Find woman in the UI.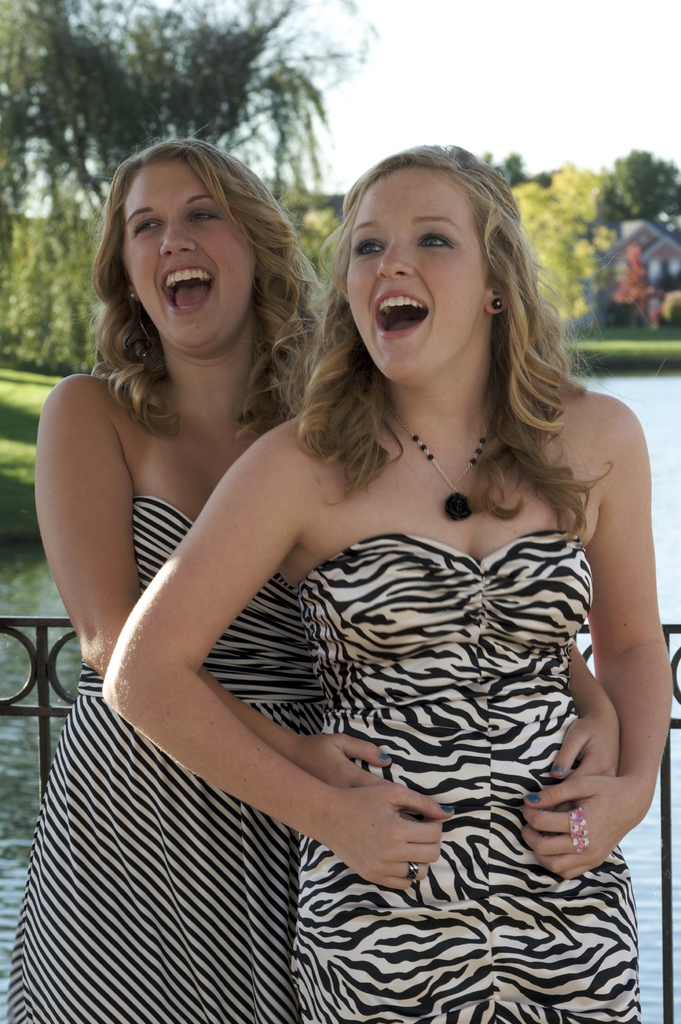
UI element at (x1=9, y1=134, x2=679, y2=1023).
